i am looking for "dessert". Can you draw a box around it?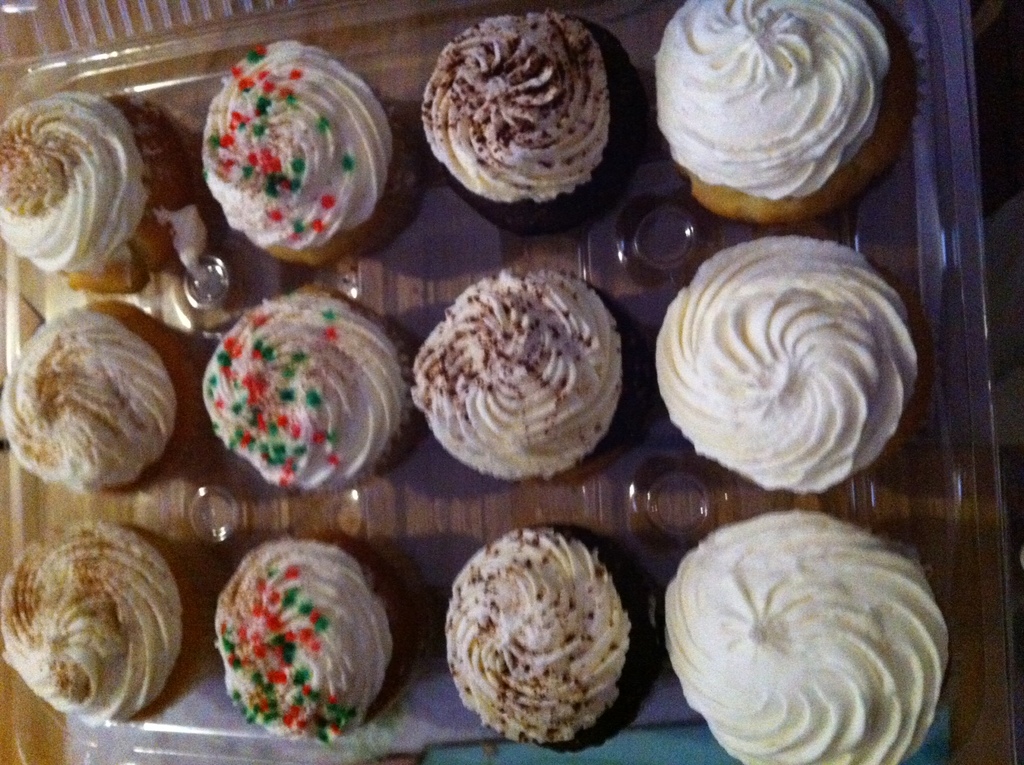
Sure, the bounding box is x1=0, y1=521, x2=237, y2=726.
